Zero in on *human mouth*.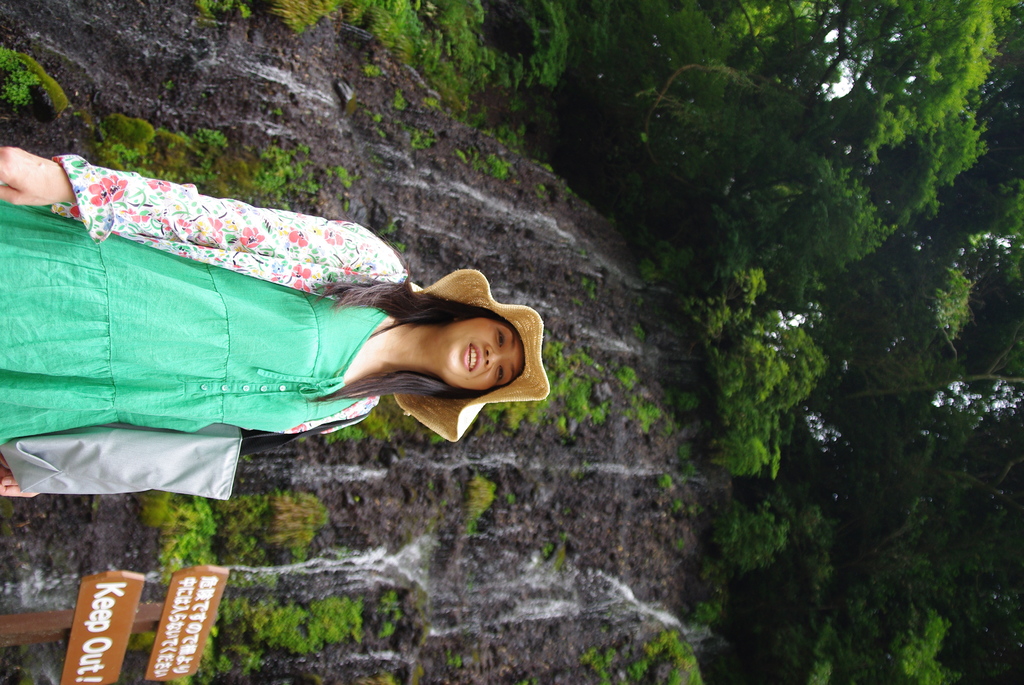
Zeroed in: 465, 343, 480, 372.
